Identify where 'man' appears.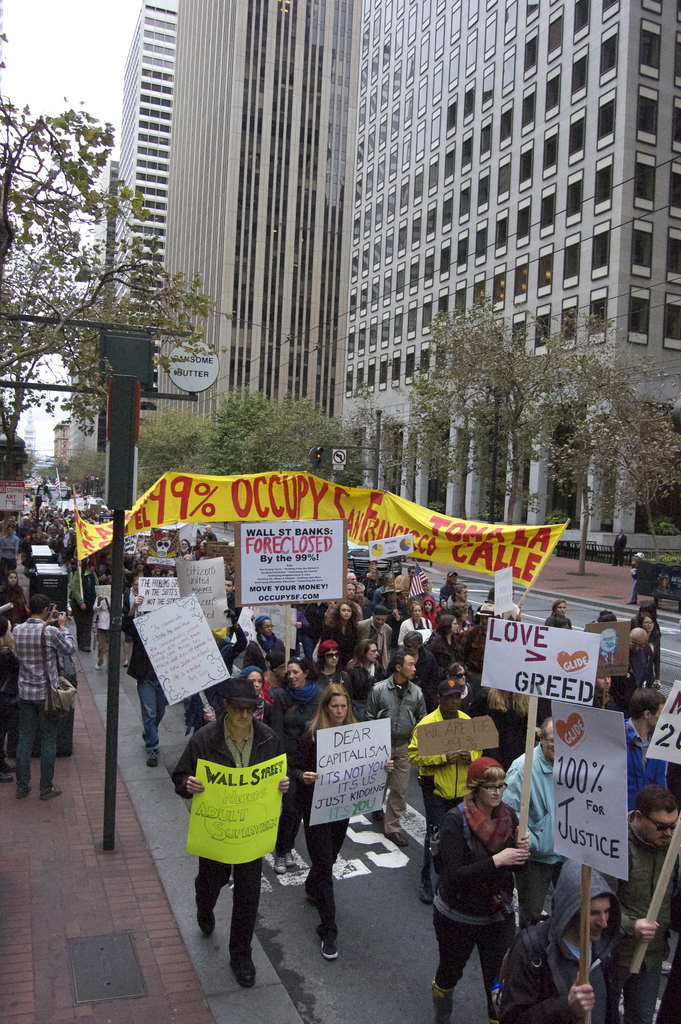
Appears at bbox(623, 685, 671, 810).
